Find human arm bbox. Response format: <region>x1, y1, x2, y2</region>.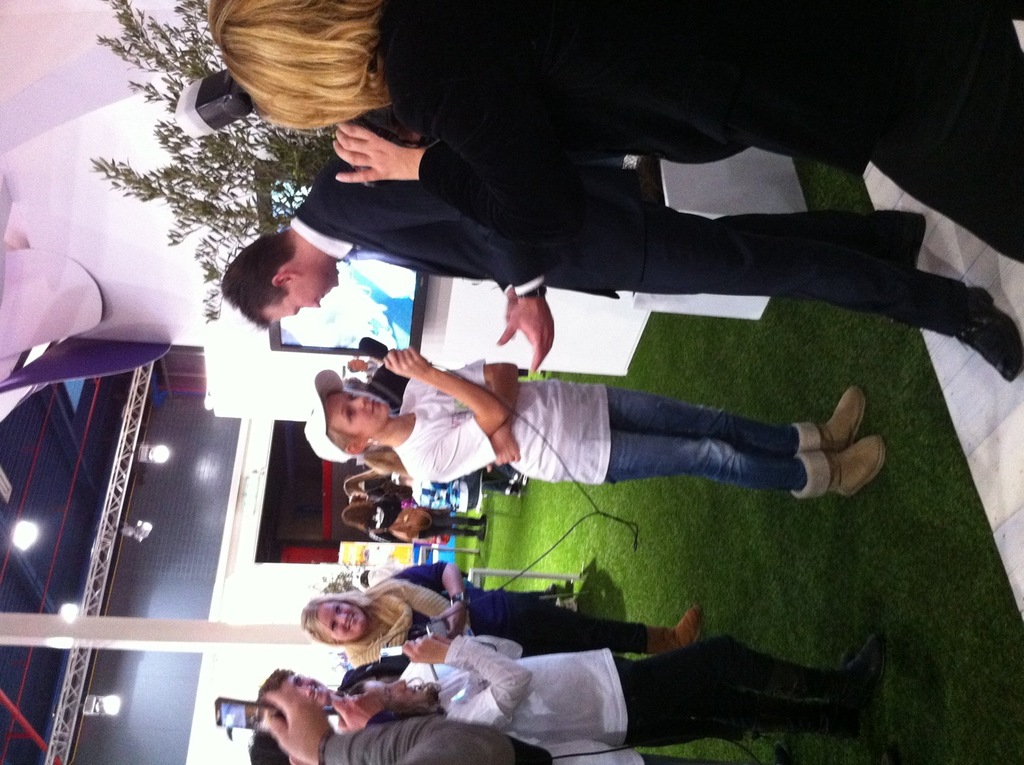
<region>398, 631, 537, 733</region>.
